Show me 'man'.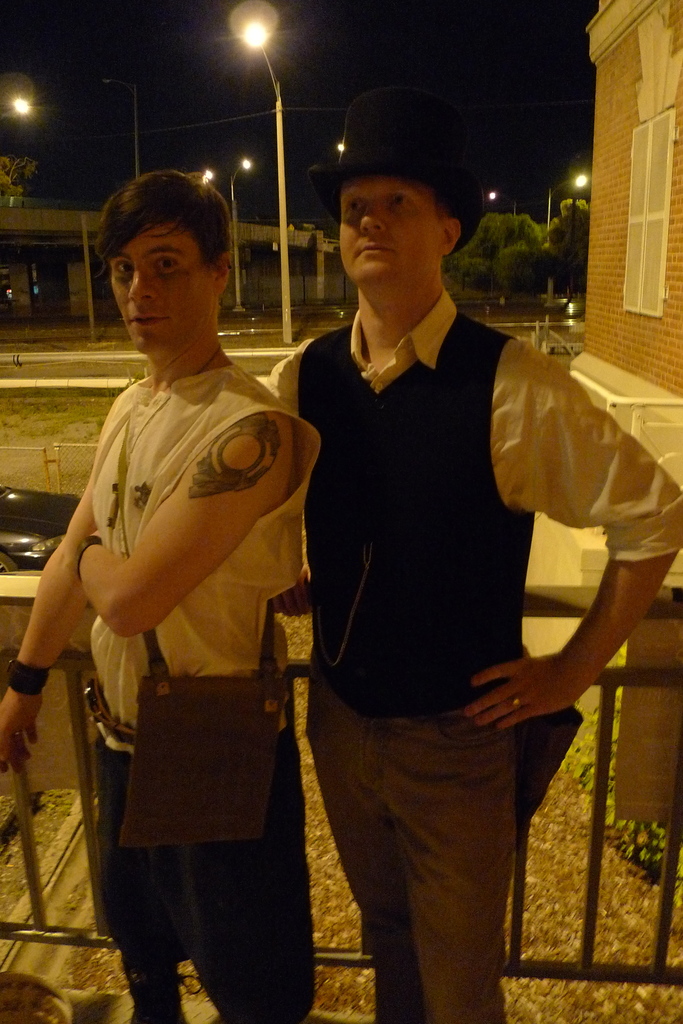
'man' is here: bbox=[262, 95, 630, 984].
